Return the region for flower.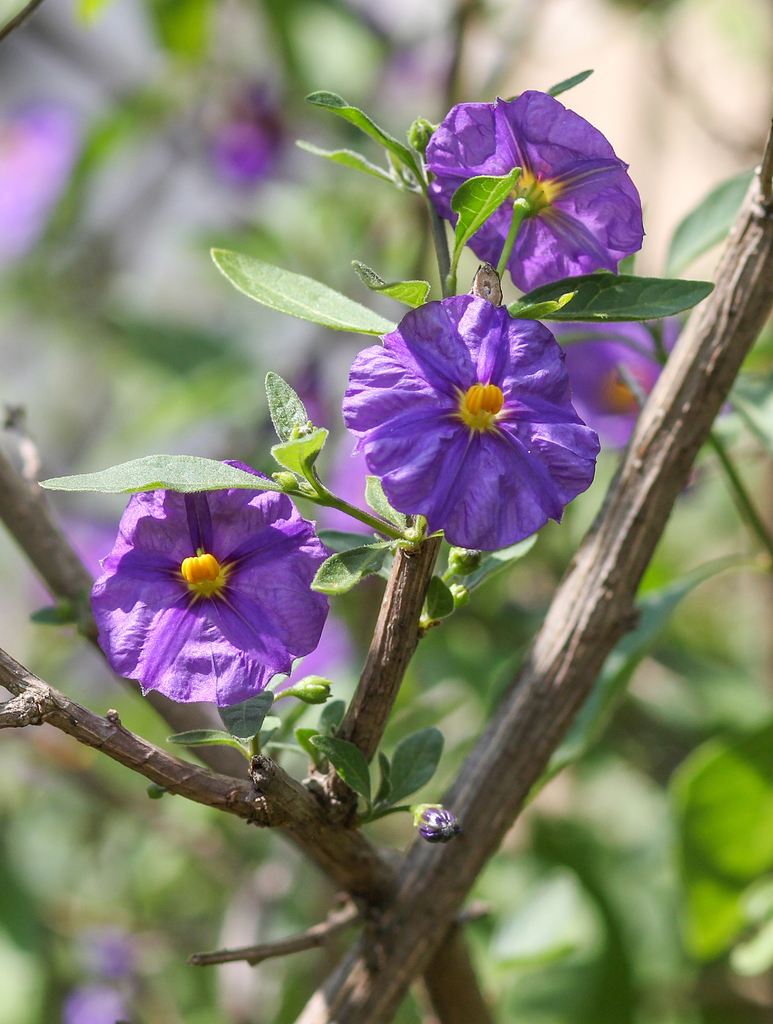
[x1=89, y1=454, x2=329, y2=701].
